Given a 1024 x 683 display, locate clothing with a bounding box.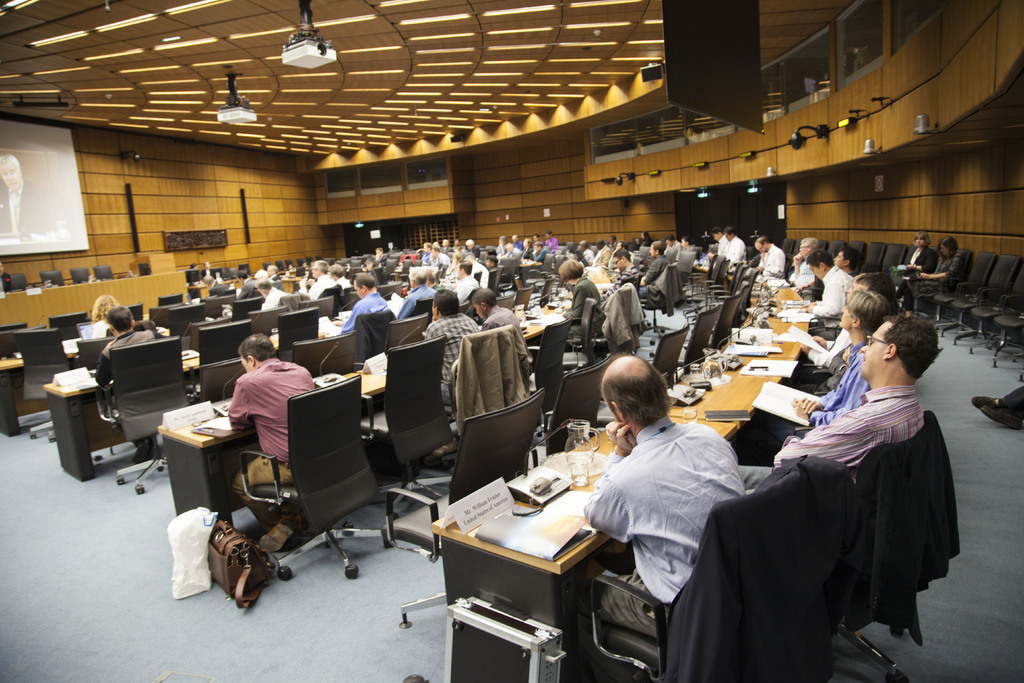
Located: pyautogui.locateOnScreen(337, 290, 385, 347).
